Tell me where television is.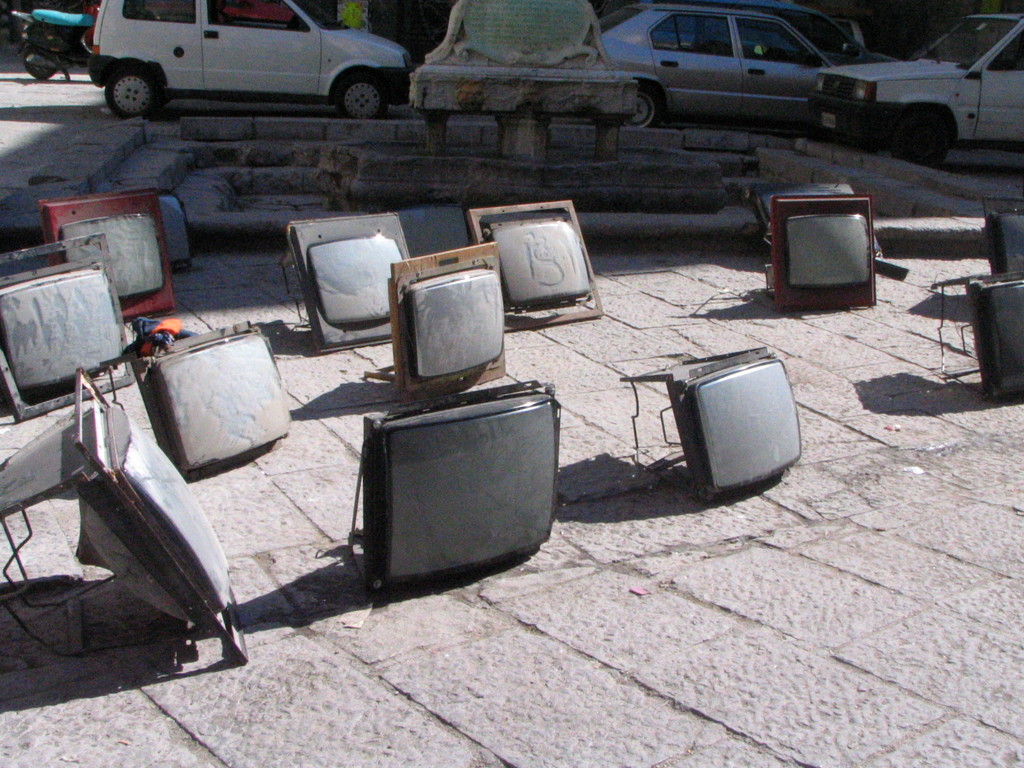
television is at (25,189,184,339).
